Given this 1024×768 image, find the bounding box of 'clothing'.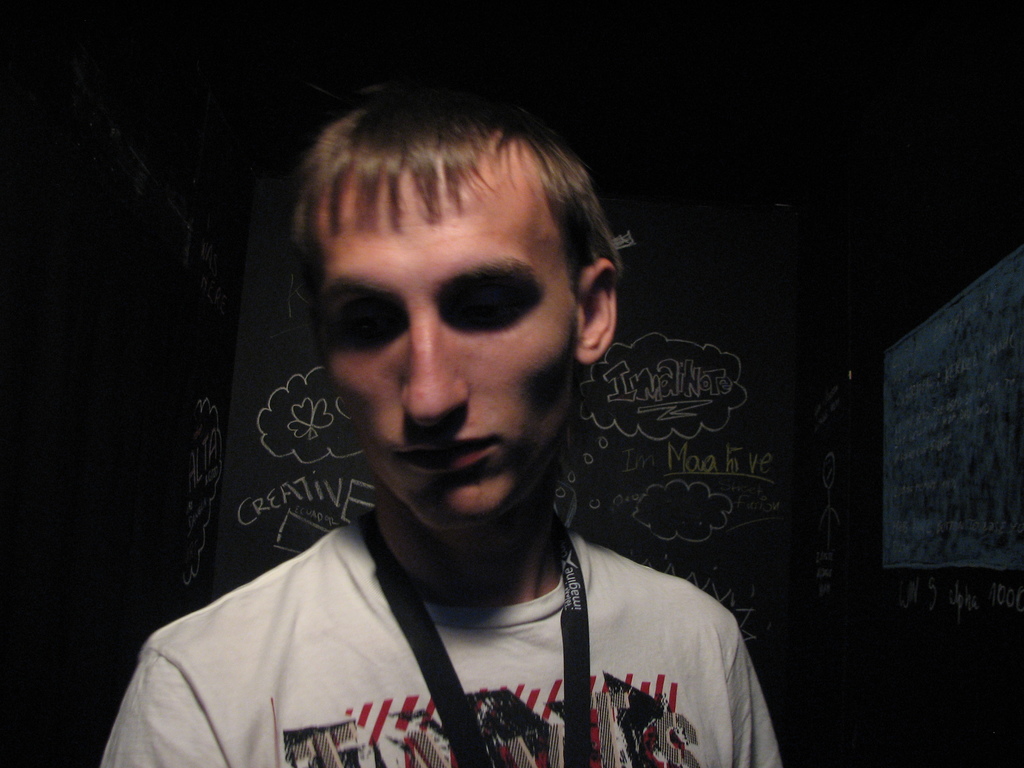
x1=169 y1=487 x2=786 y2=762.
